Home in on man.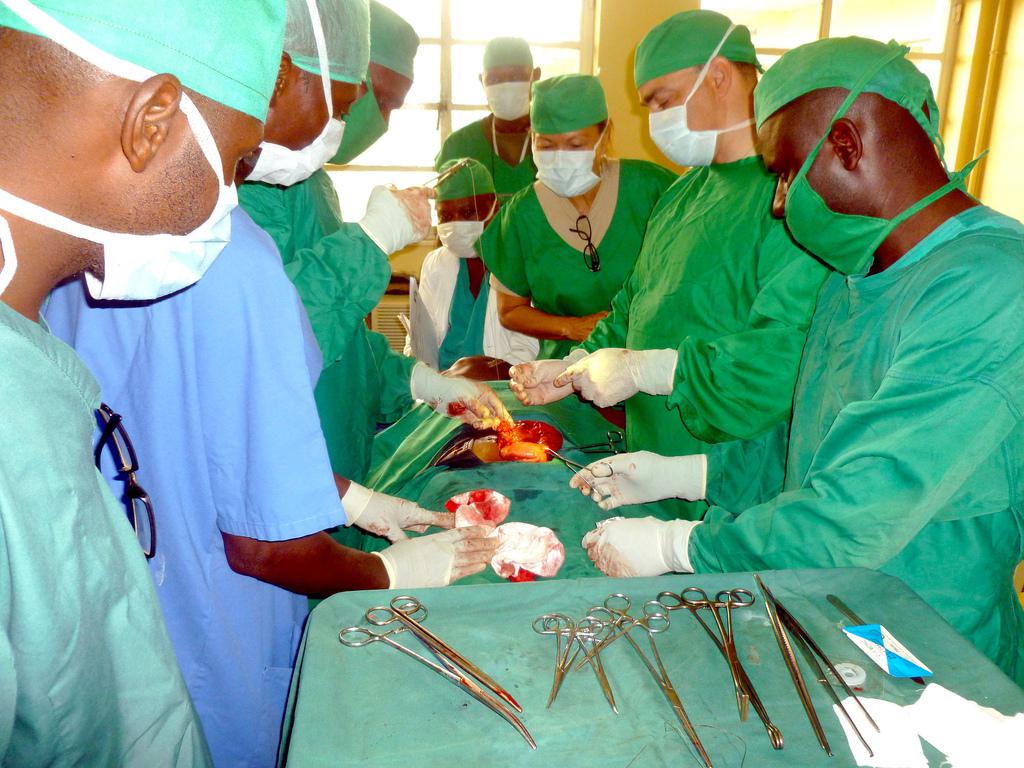
Homed in at (0,0,299,767).
